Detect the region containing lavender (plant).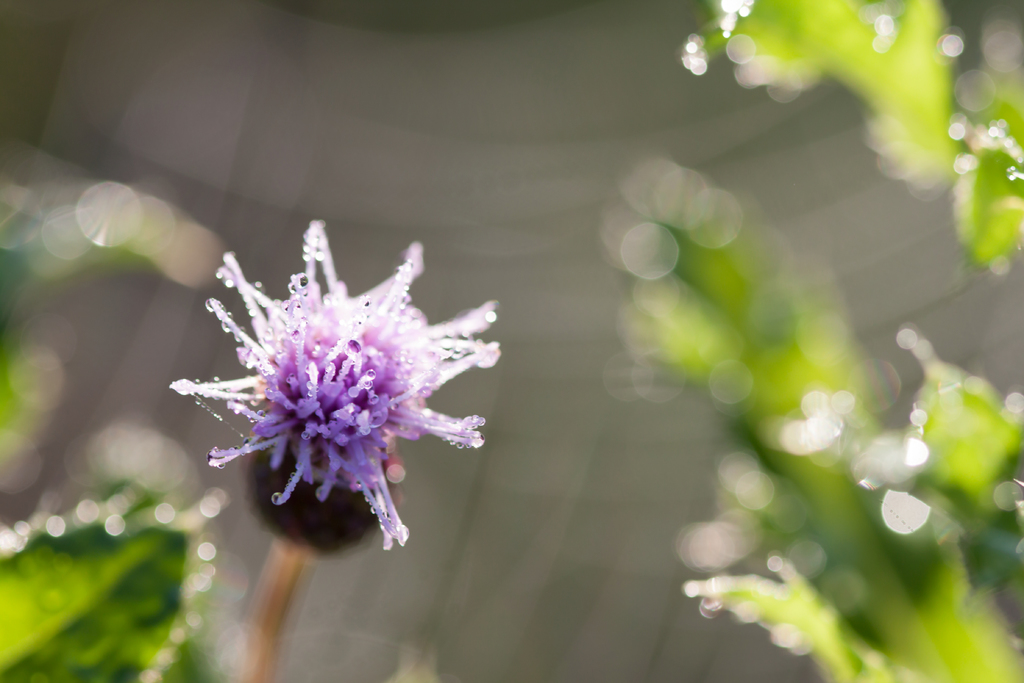
[163,215,513,546].
